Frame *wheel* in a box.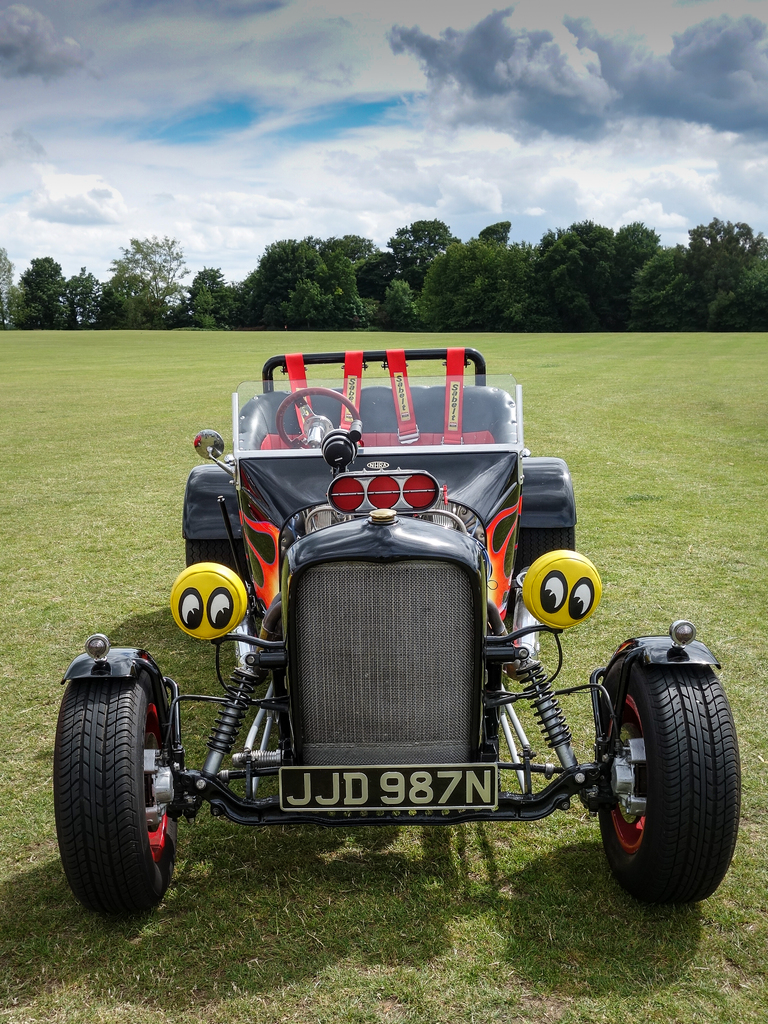
51/664/170/919.
